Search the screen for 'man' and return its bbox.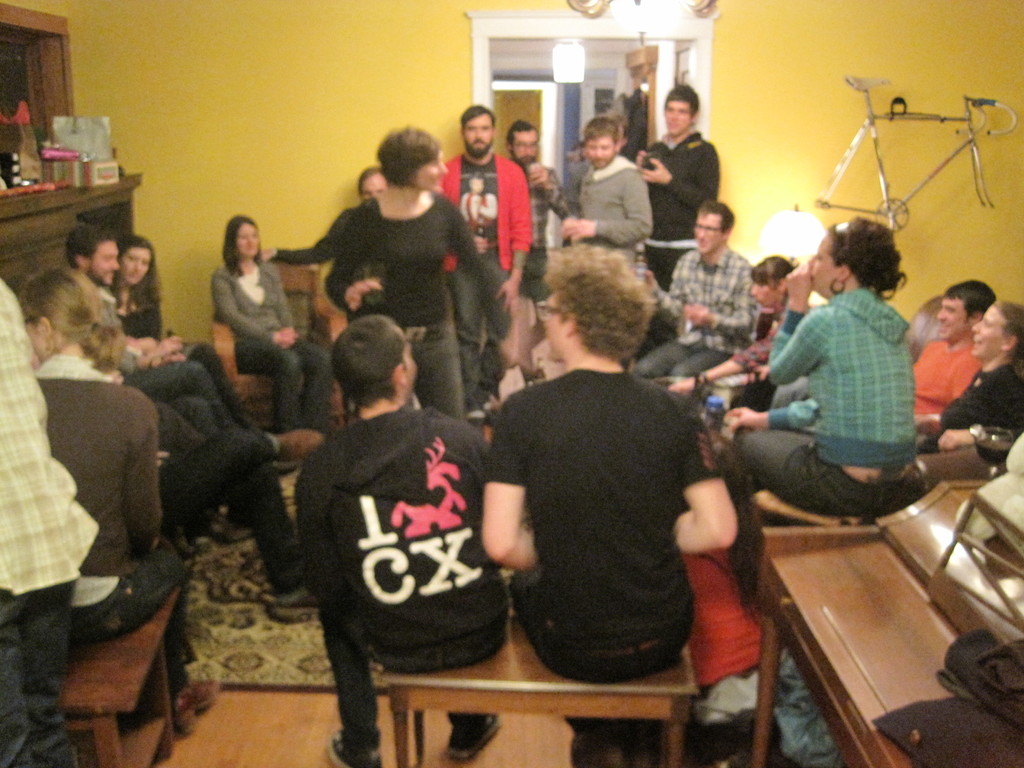
Found: (472,234,744,733).
